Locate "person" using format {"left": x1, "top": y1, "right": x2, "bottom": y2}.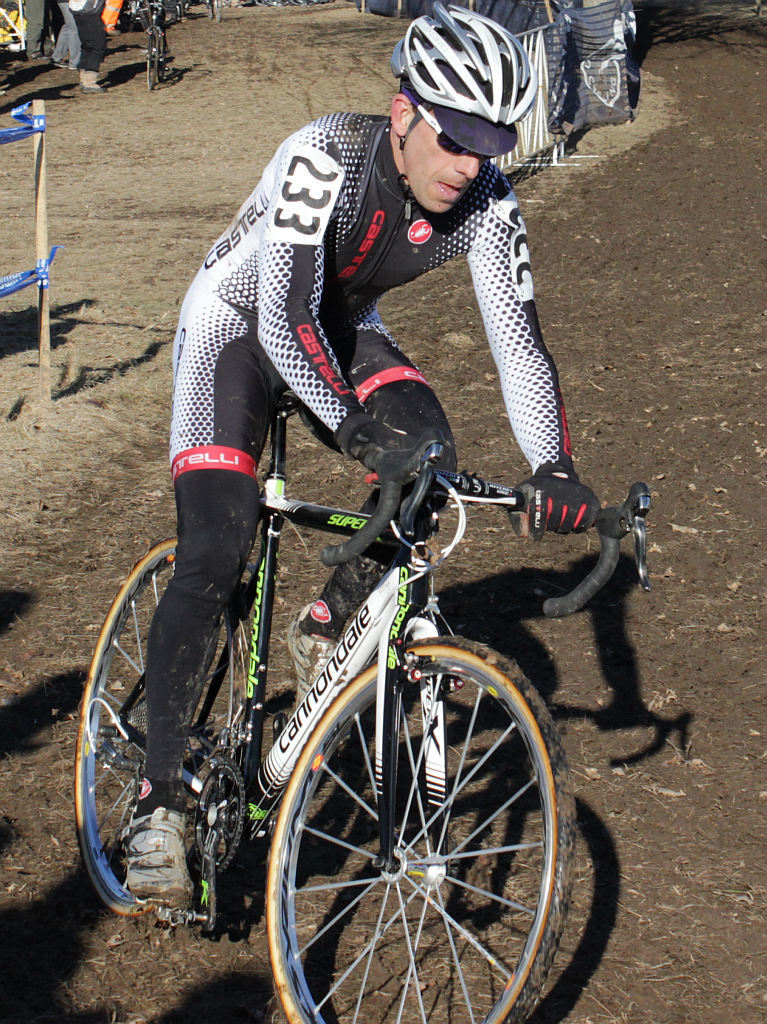
{"left": 19, "top": 0, "right": 55, "bottom": 67}.
